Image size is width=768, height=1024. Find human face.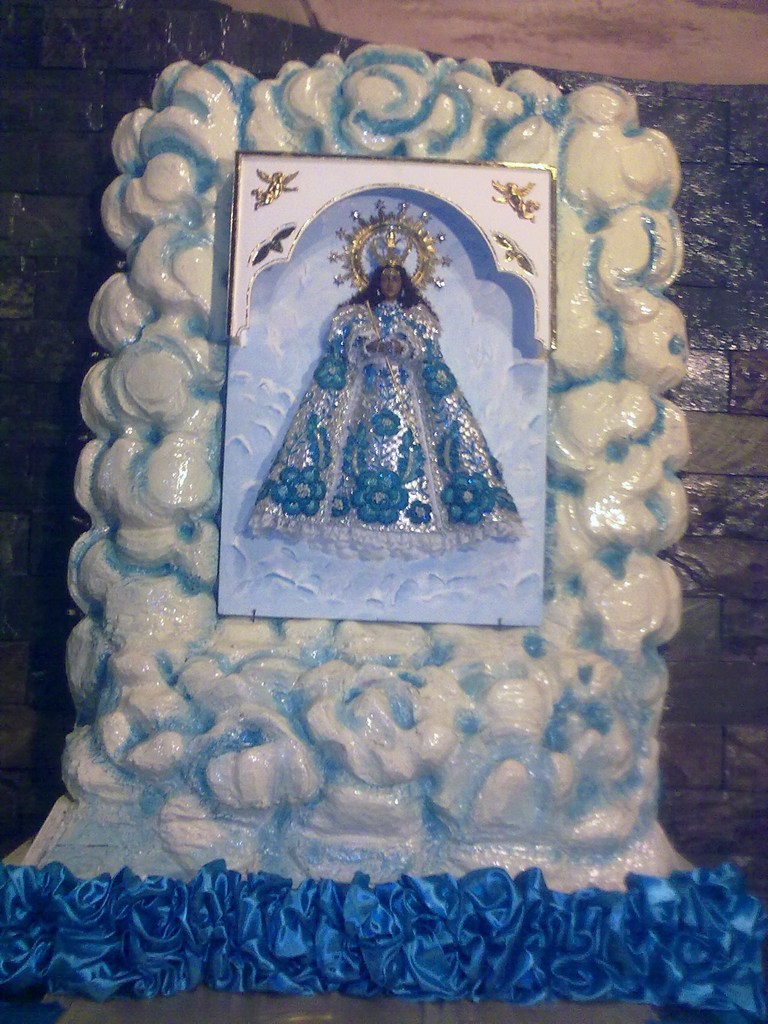
<box>374,262,414,308</box>.
